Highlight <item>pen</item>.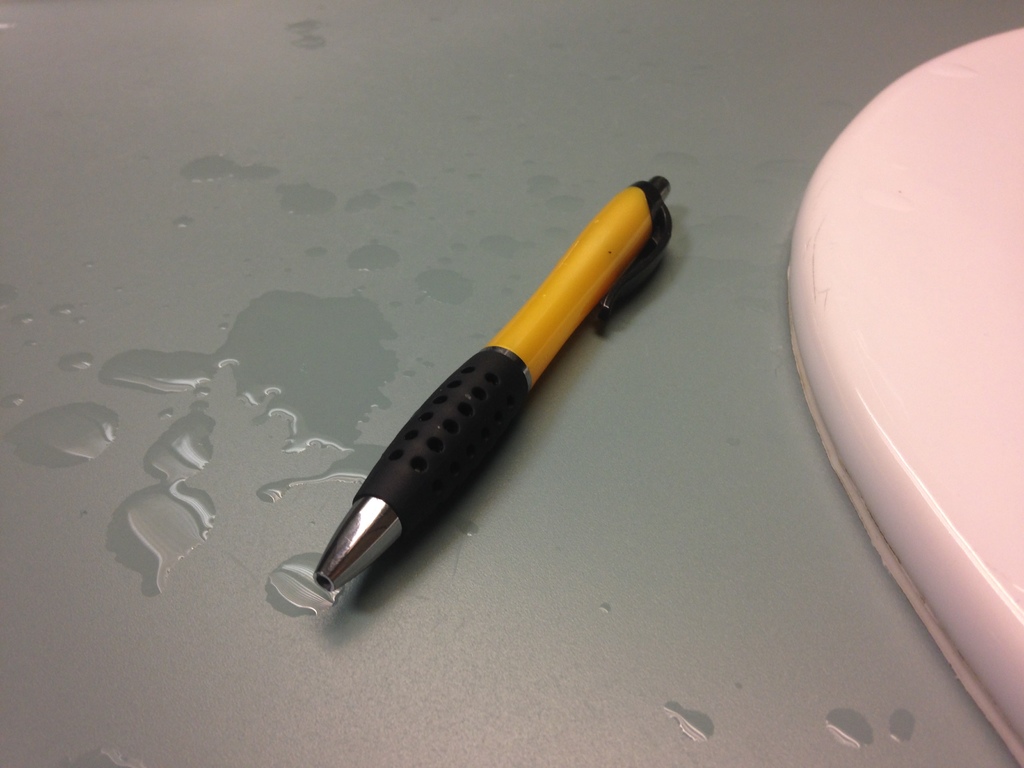
Highlighted region: l=313, t=172, r=677, b=586.
